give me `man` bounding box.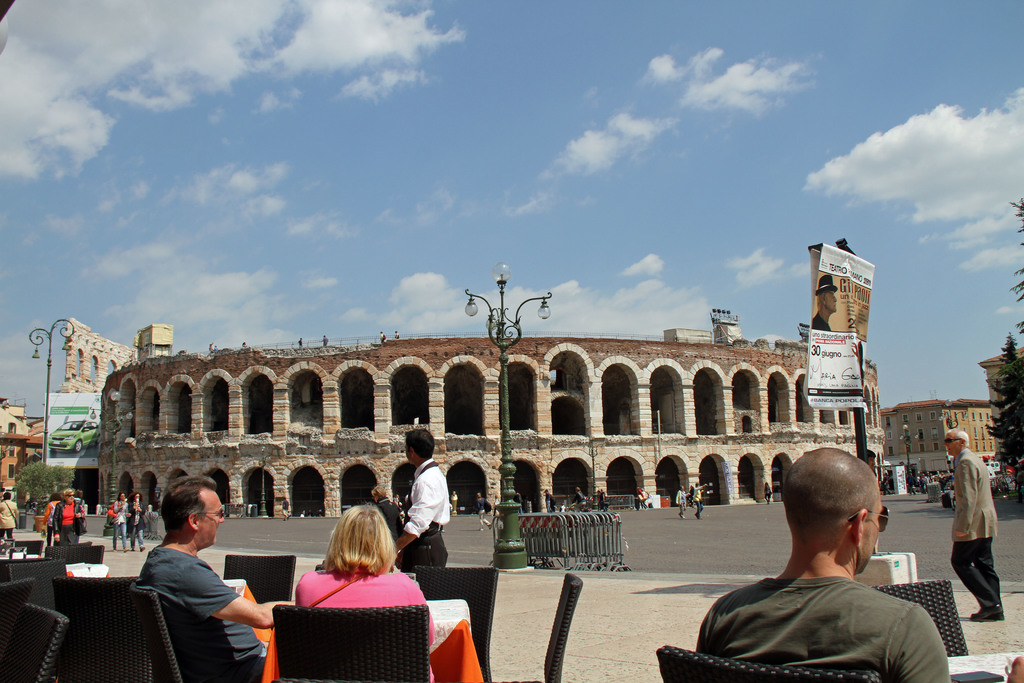
<box>690,470,973,677</box>.
